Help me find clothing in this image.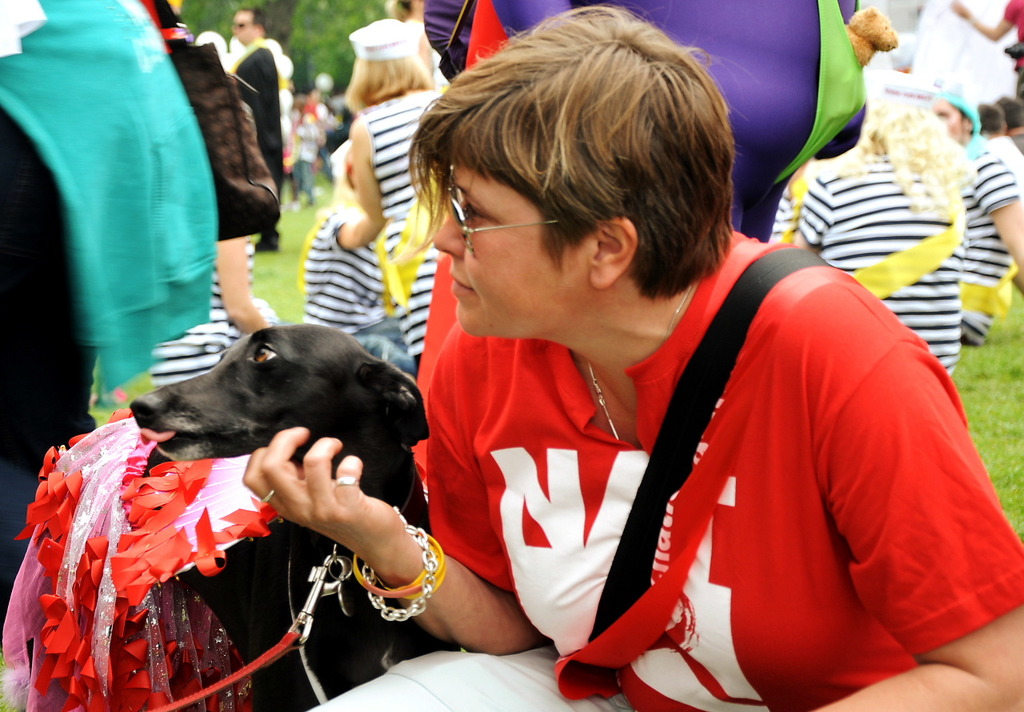
Found it: <box>764,195,790,235</box>.
